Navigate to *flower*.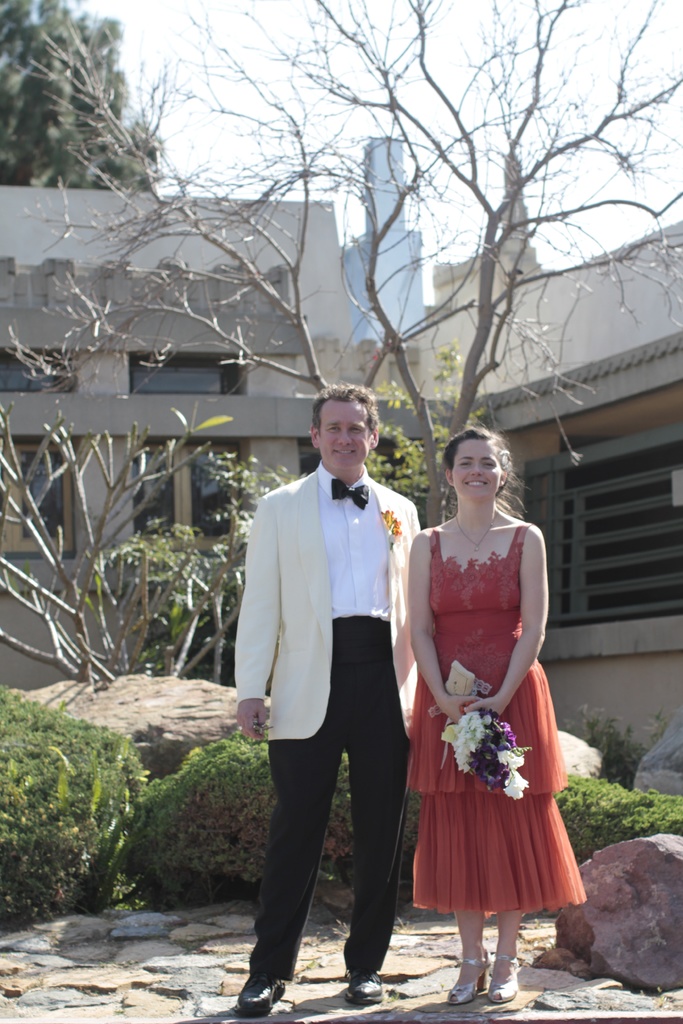
Navigation target: bbox=(378, 505, 404, 538).
